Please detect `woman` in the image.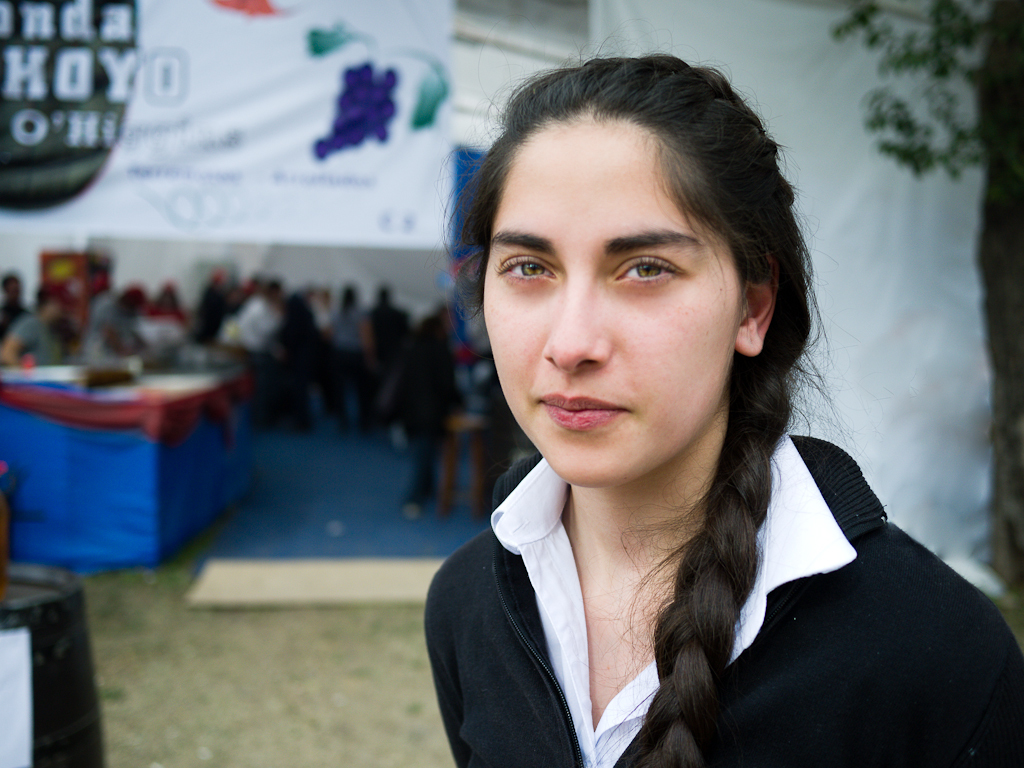
box(419, 48, 1023, 767).
